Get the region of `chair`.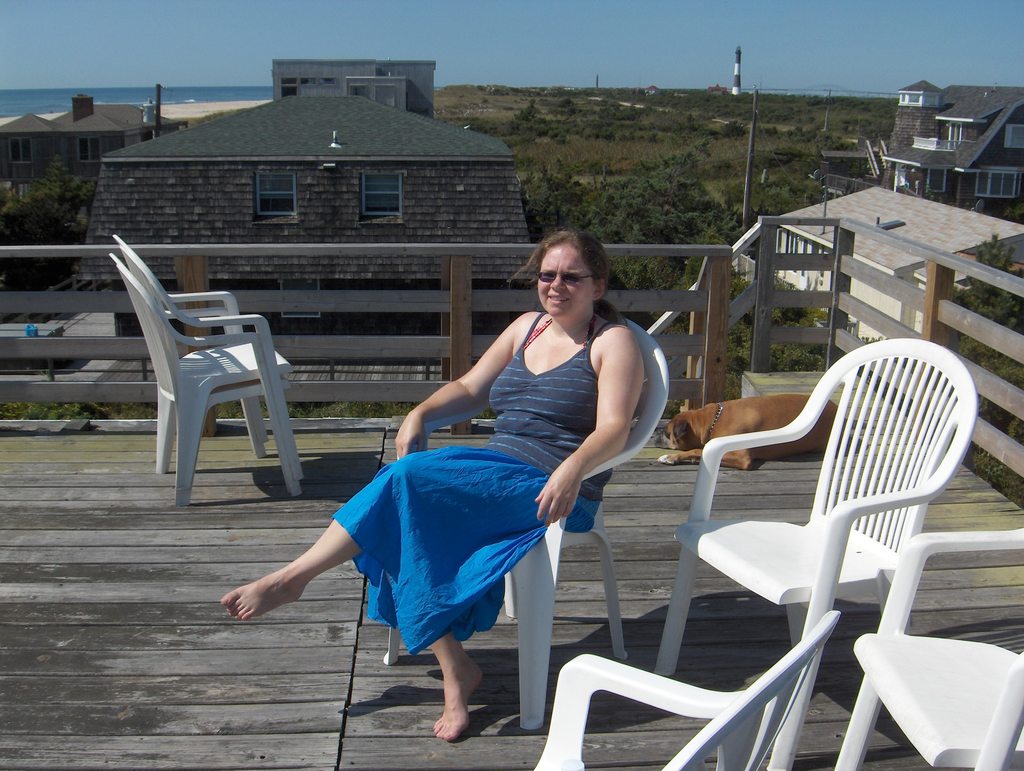
left=655, top=336, right=979, bottom=679.
